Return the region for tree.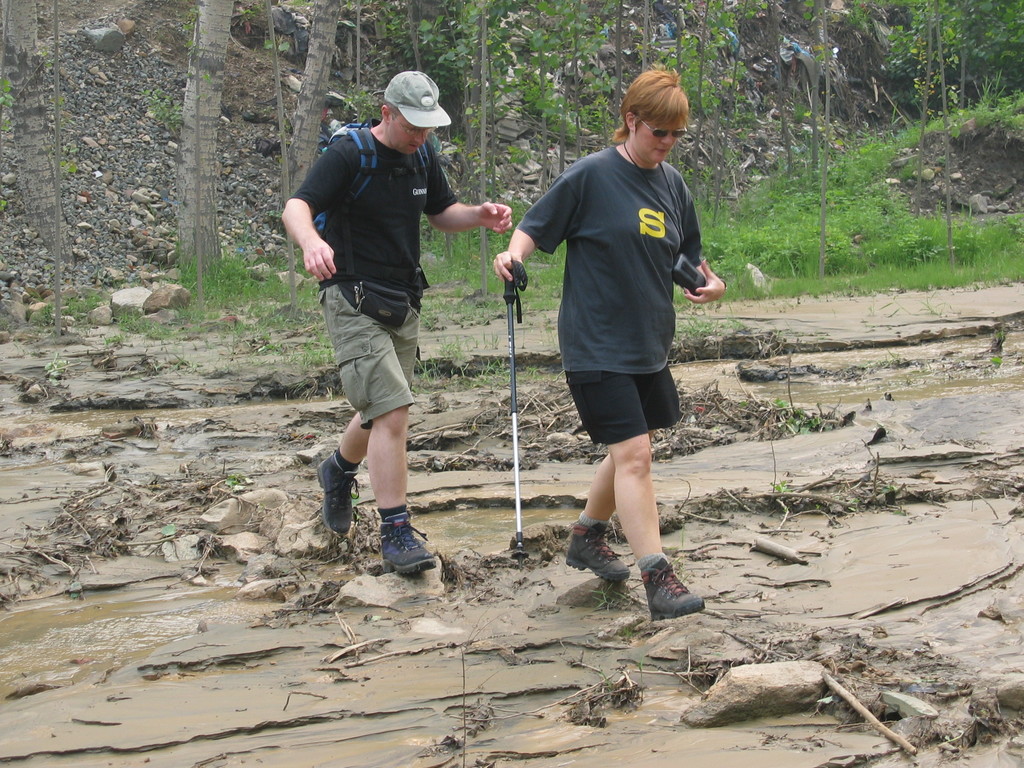
x1=0, y1=0, x2=77, y2=265.
